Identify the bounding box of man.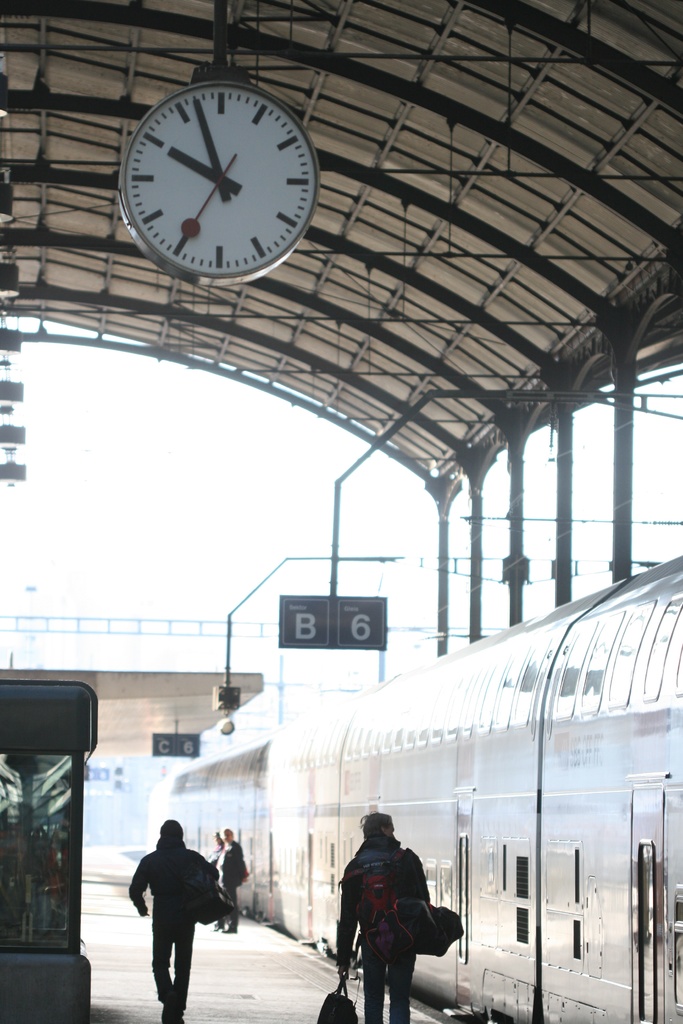
crop(206, 826, 227, 931).
